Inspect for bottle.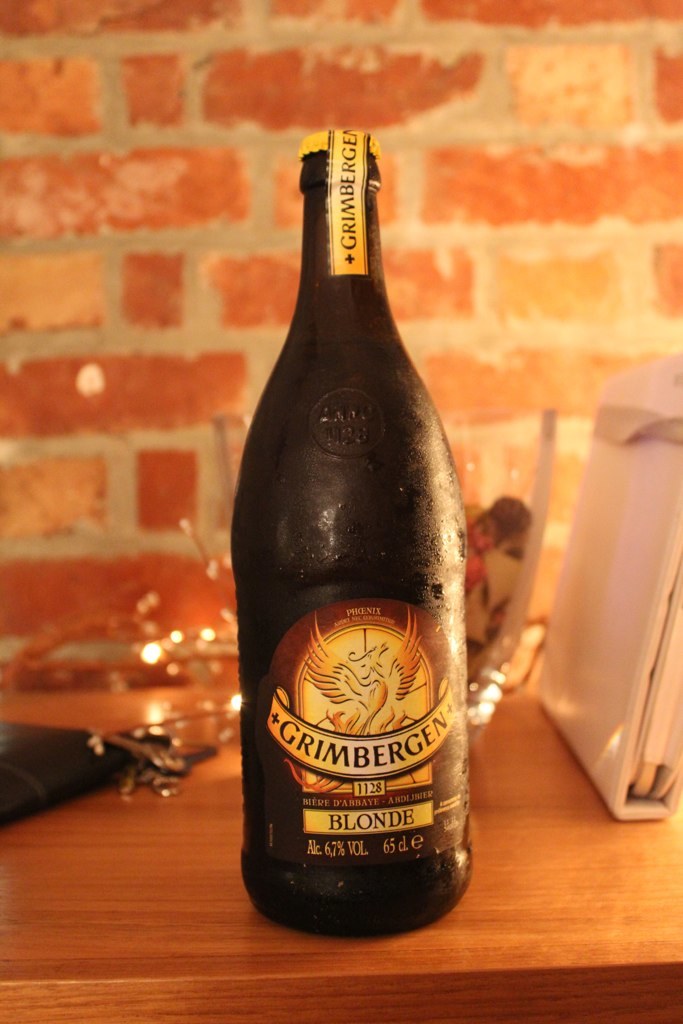
Inspection: pyautogui.locateOnScreen(230, 120, 491, 943).
